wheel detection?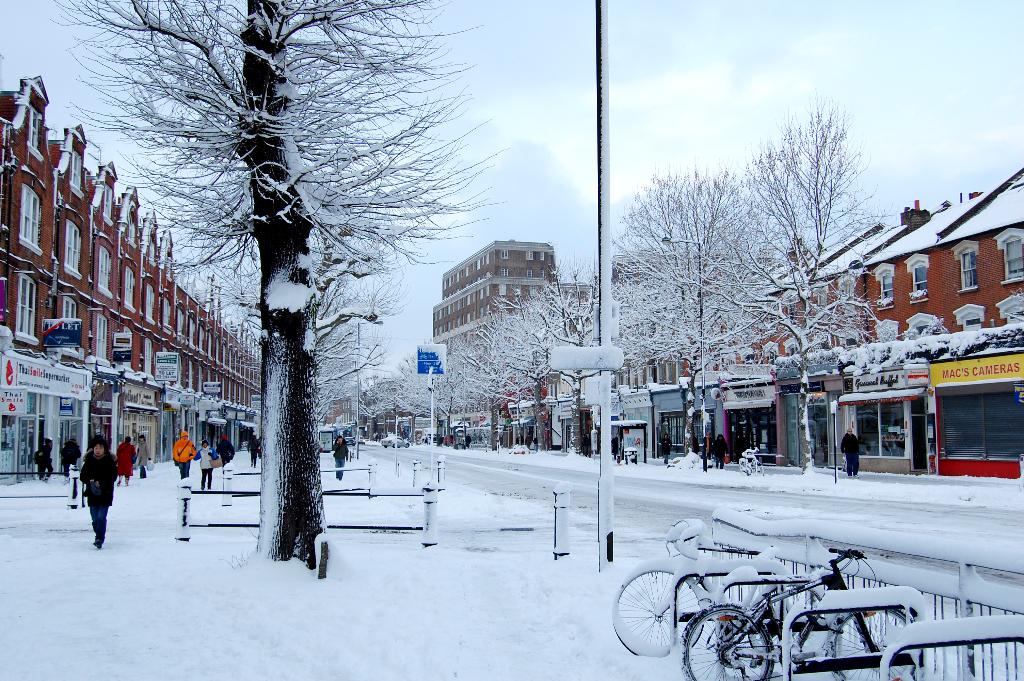
<bbox>619, 577, 698, 664</bbox>
